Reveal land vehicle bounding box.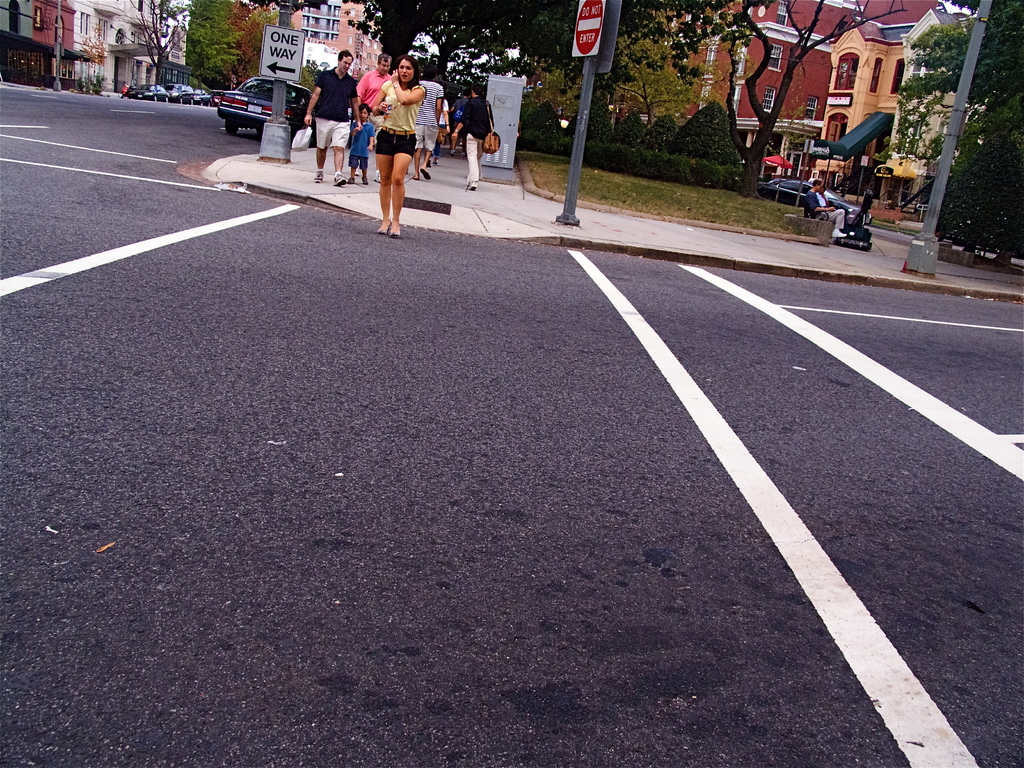
Revealed: {"x1": 193, "y1": 87, "x2": 207, "y2": 106}.
